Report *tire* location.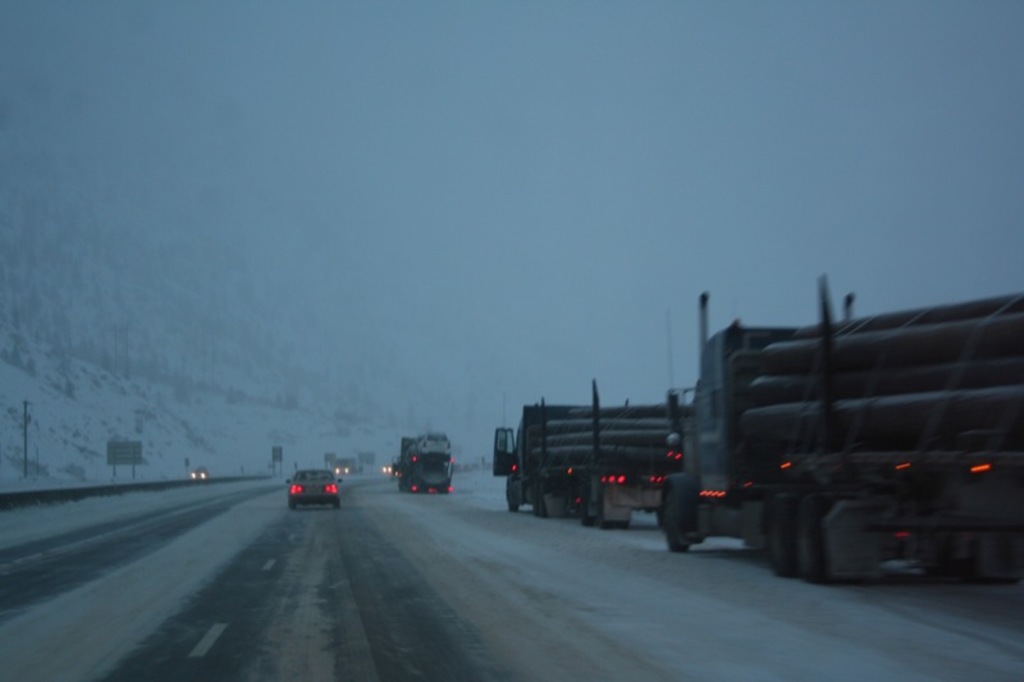
Report: <box>503,479,520,513</box>.
